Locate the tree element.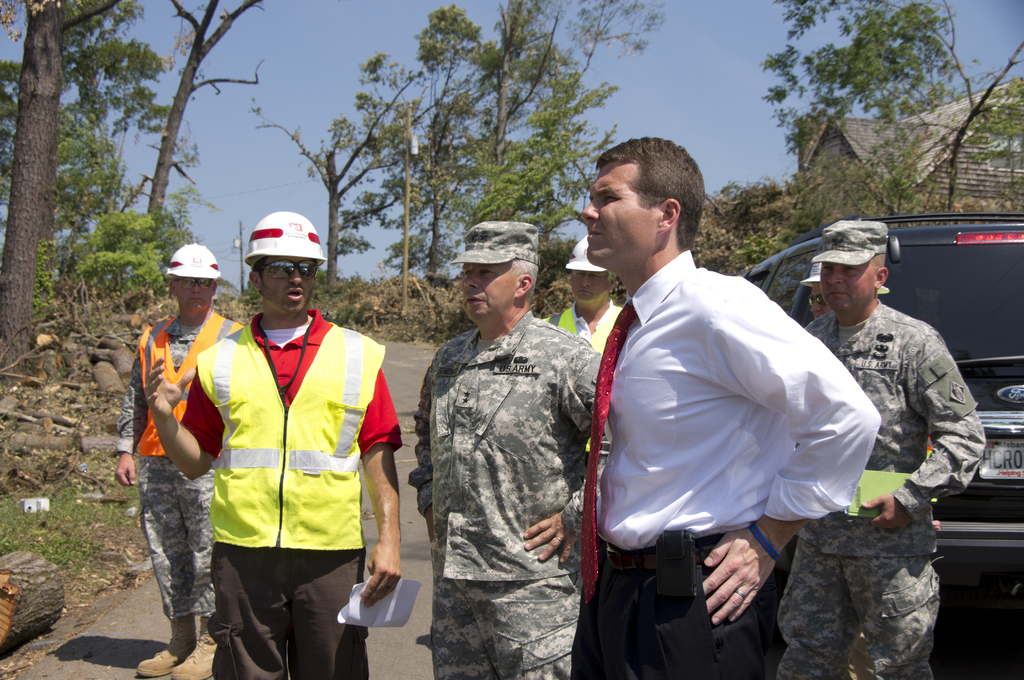
Element bbox: 0, 0, 125, 389.
